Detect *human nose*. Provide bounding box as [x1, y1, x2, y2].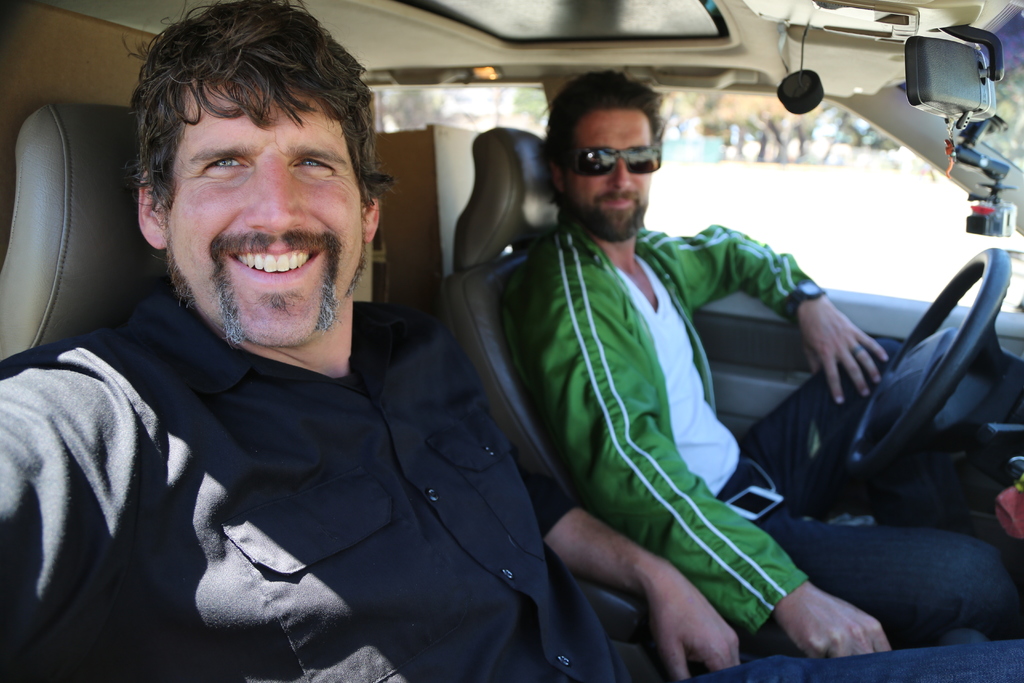
[611, 154, 632, 194].
